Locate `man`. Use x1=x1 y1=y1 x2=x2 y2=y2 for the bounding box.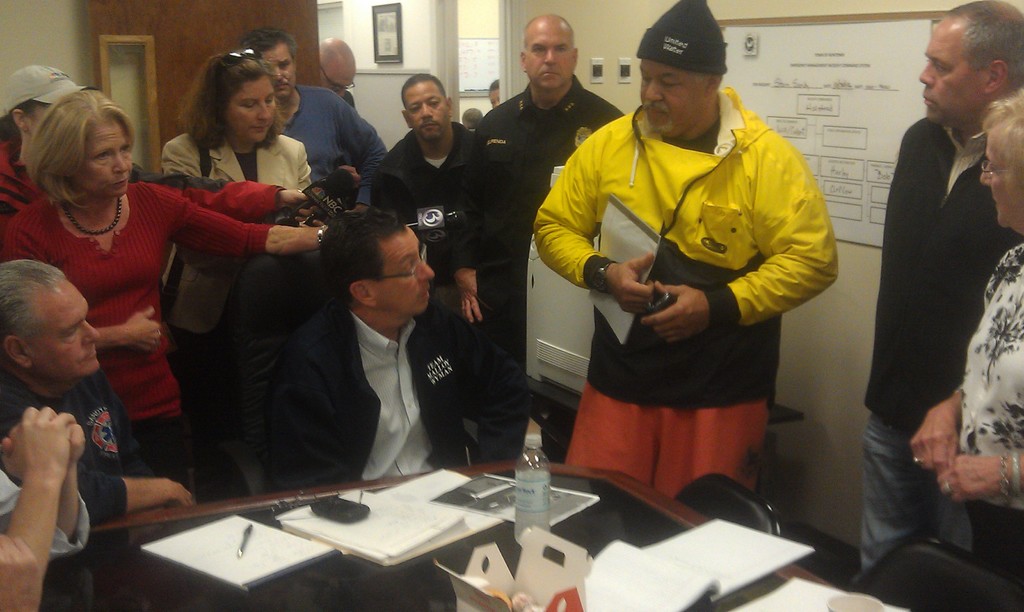
x1=372 y1=69 x2=475 y2=321.
